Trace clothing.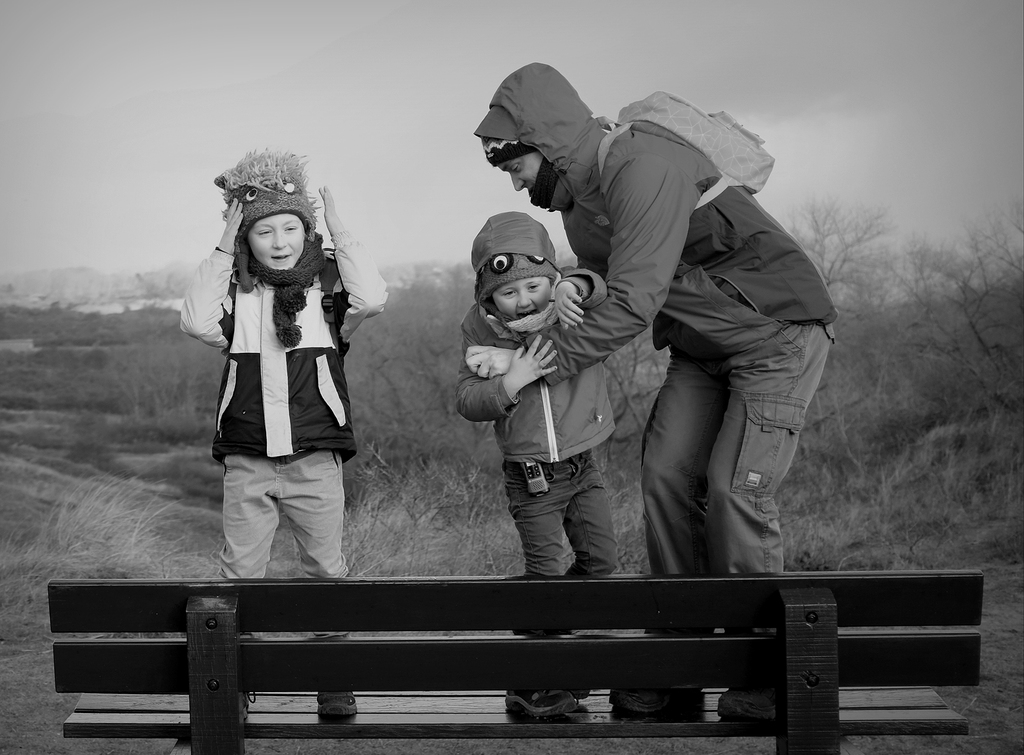
Traced to bbox(456, 209, 620, 645).
